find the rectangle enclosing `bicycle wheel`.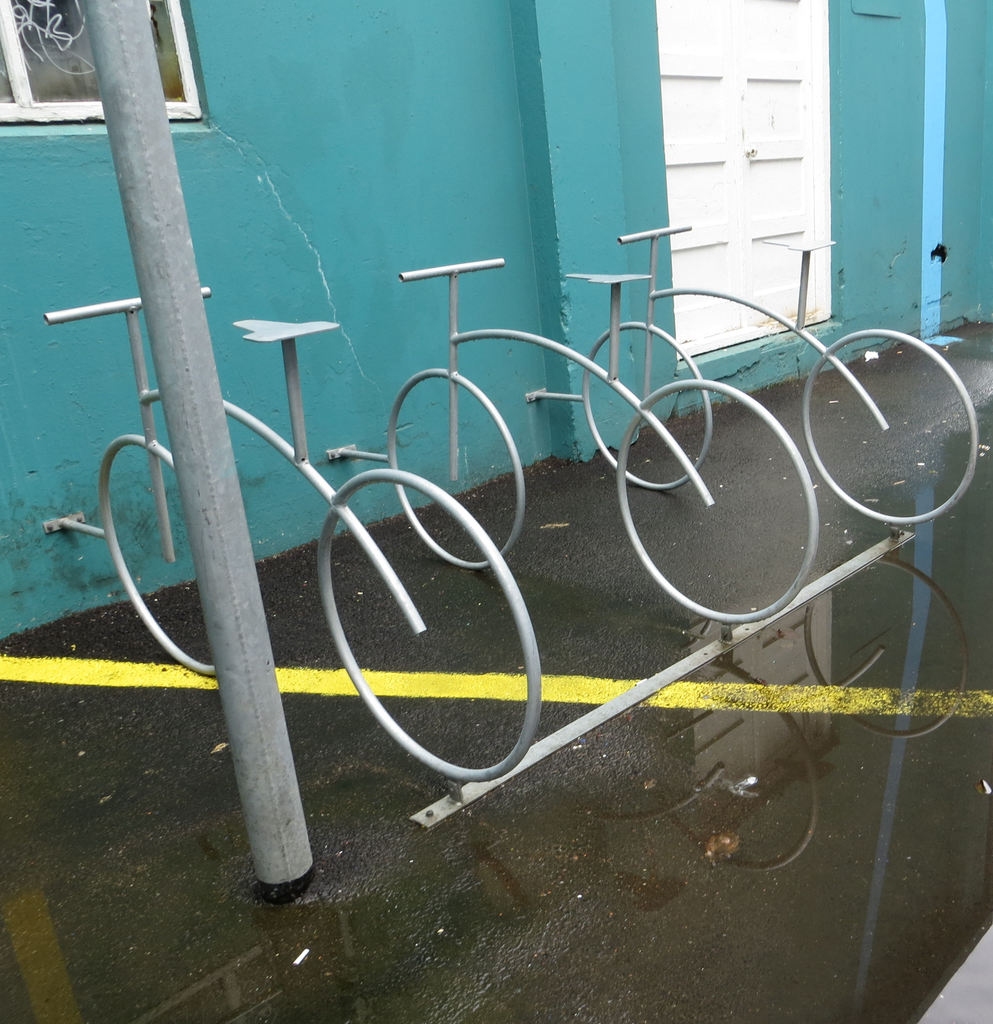
l=801, t=326, r=979, b=522.
